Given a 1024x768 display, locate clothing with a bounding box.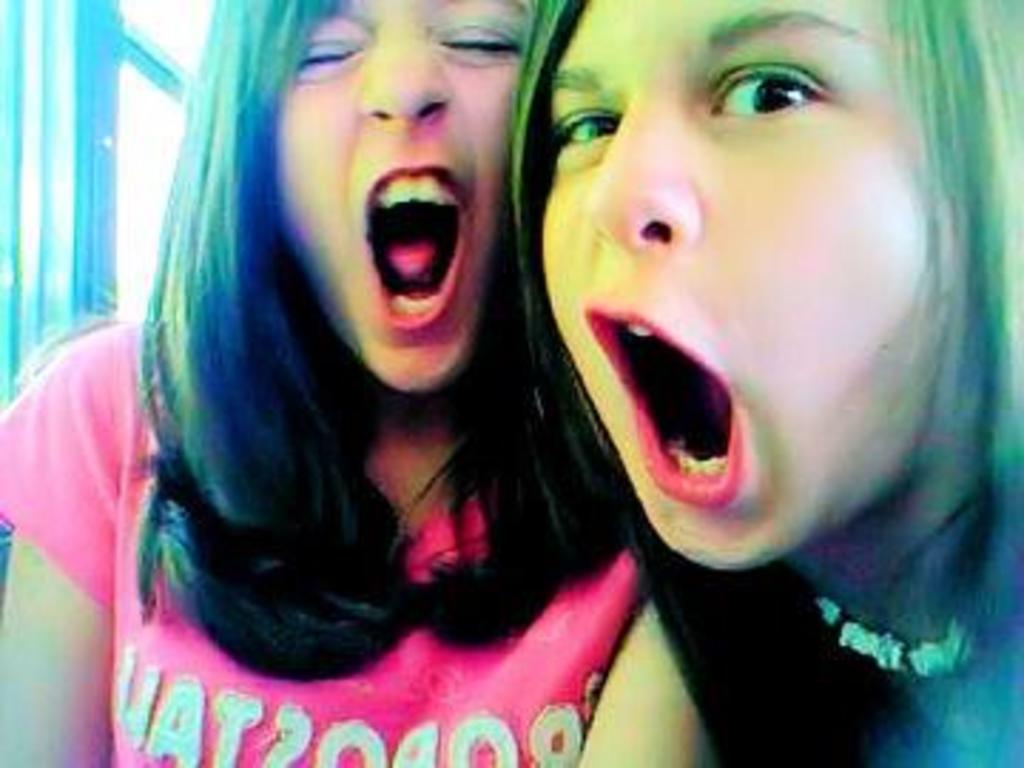
Located: 779, 458, 1021, 765.
